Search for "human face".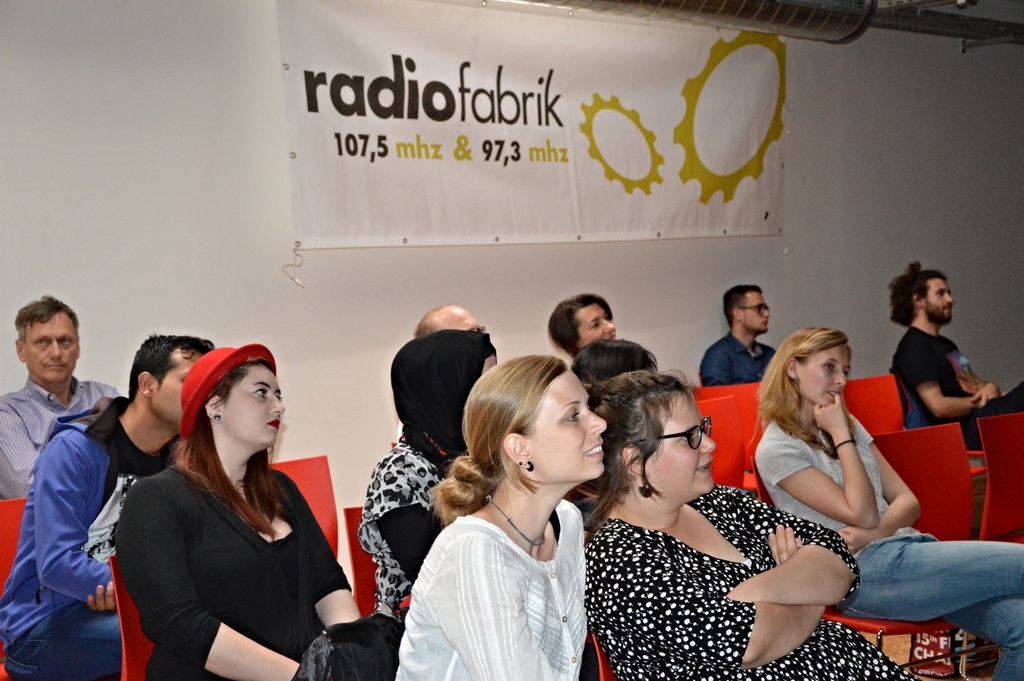
Found at 750:293:770:332.
